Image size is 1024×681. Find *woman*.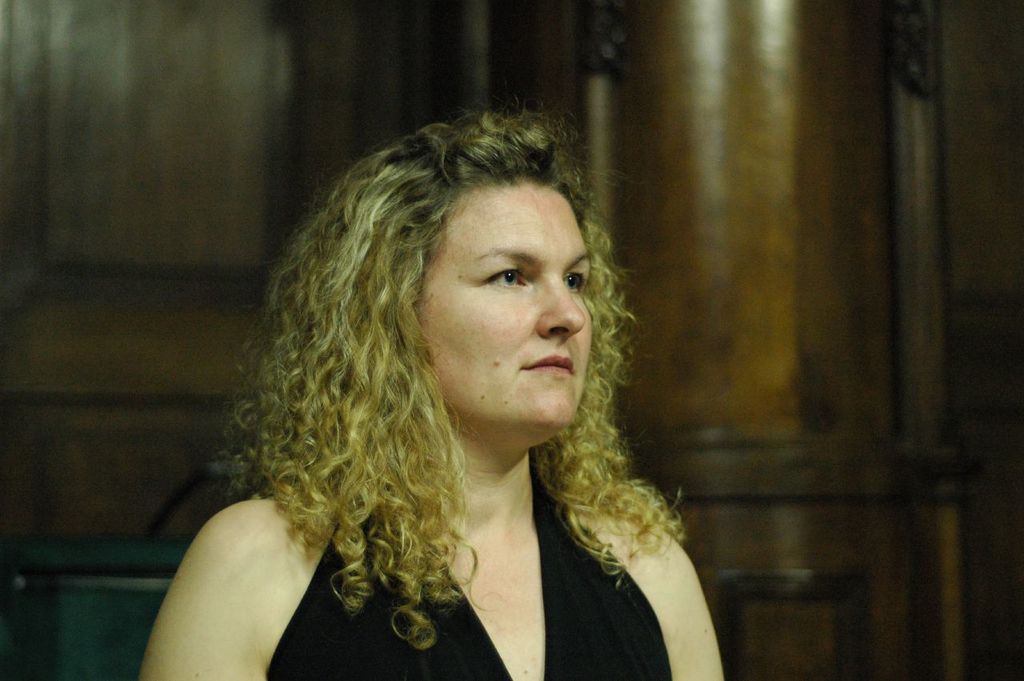
[left=138, top=95, right=735, bottom=673].
